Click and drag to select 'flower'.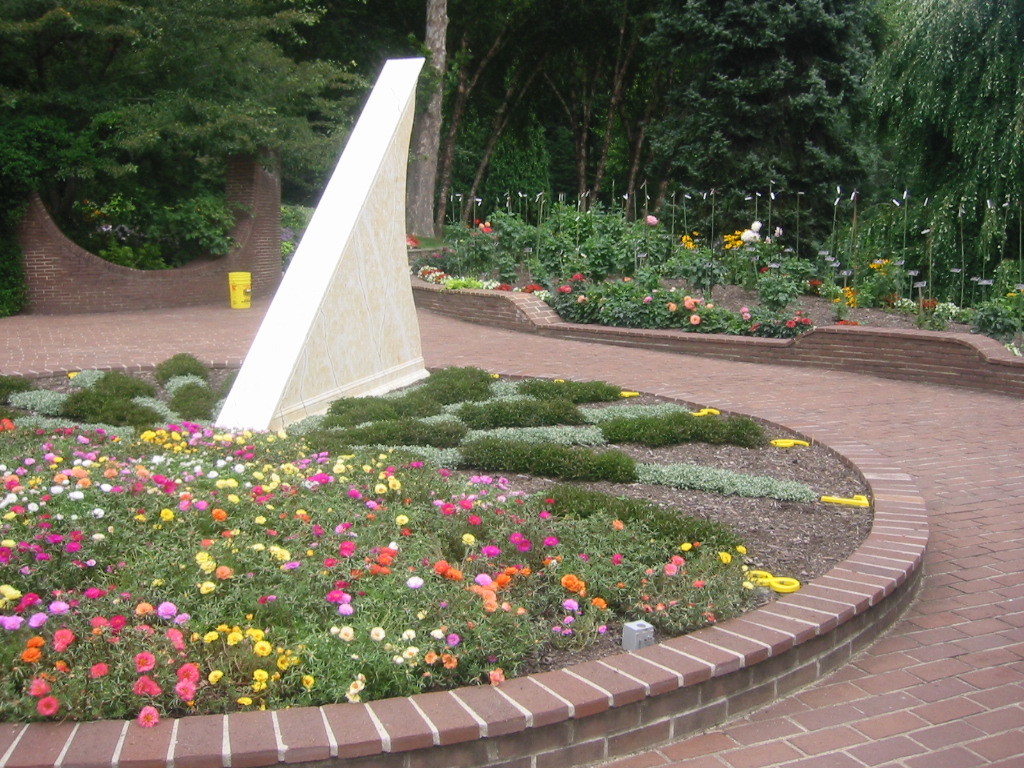
Selection: bbox(707, 302, 712, 309).
